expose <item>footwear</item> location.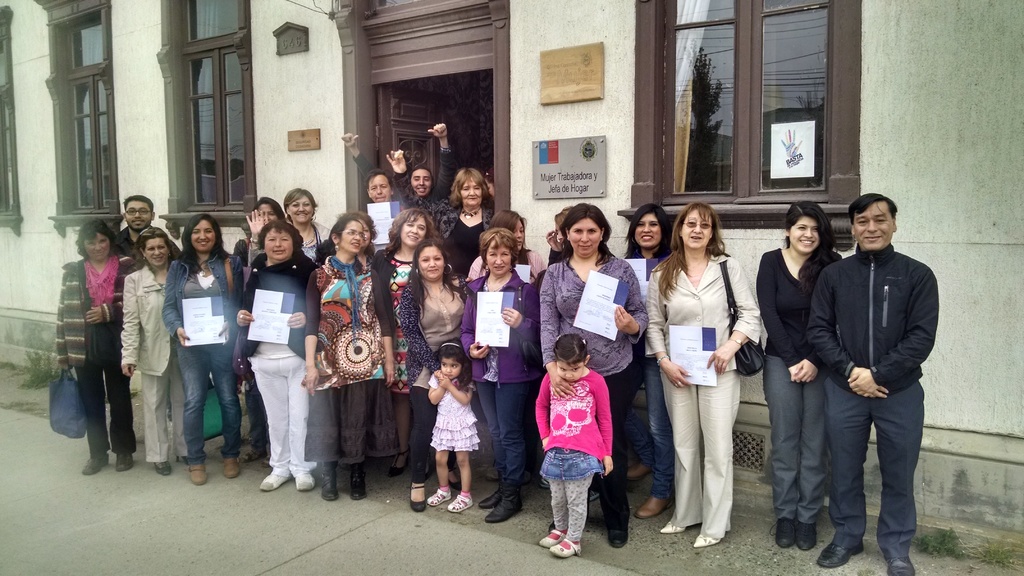
Exposed at l=447, t=493, r=477, b=515.
